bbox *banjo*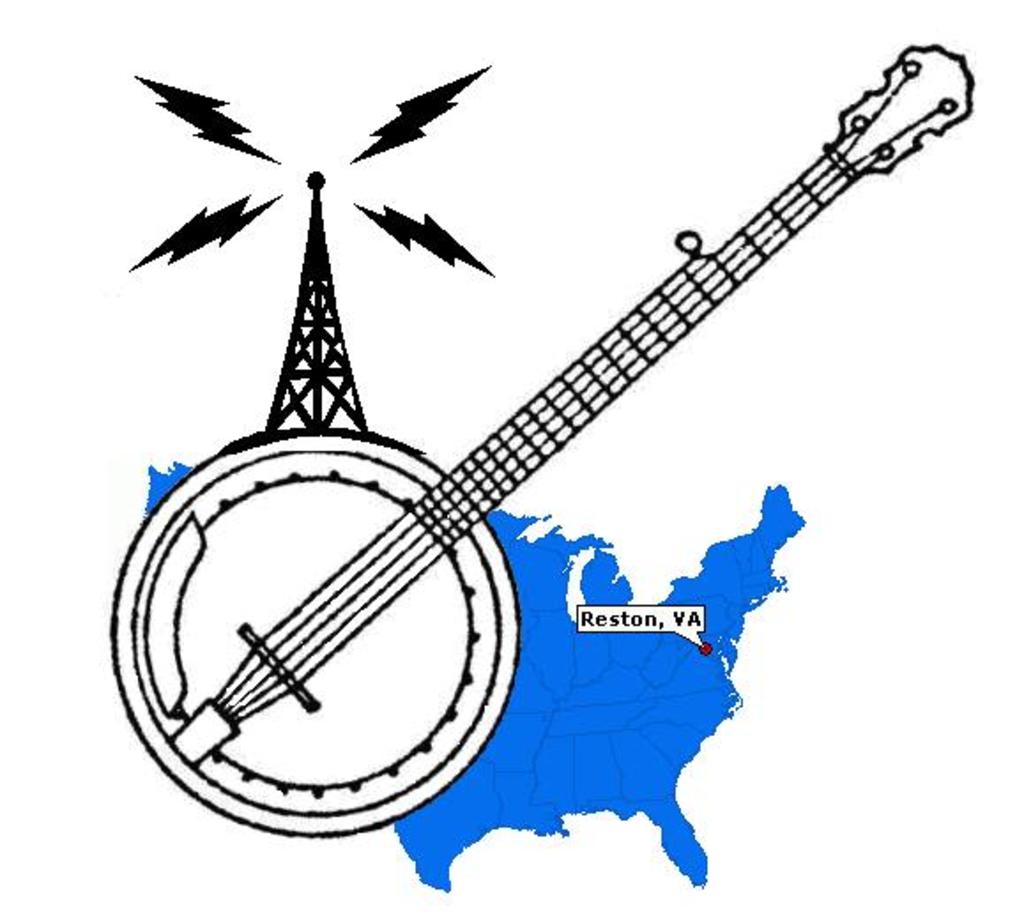
<region>110, 41, 980, 842</region>
